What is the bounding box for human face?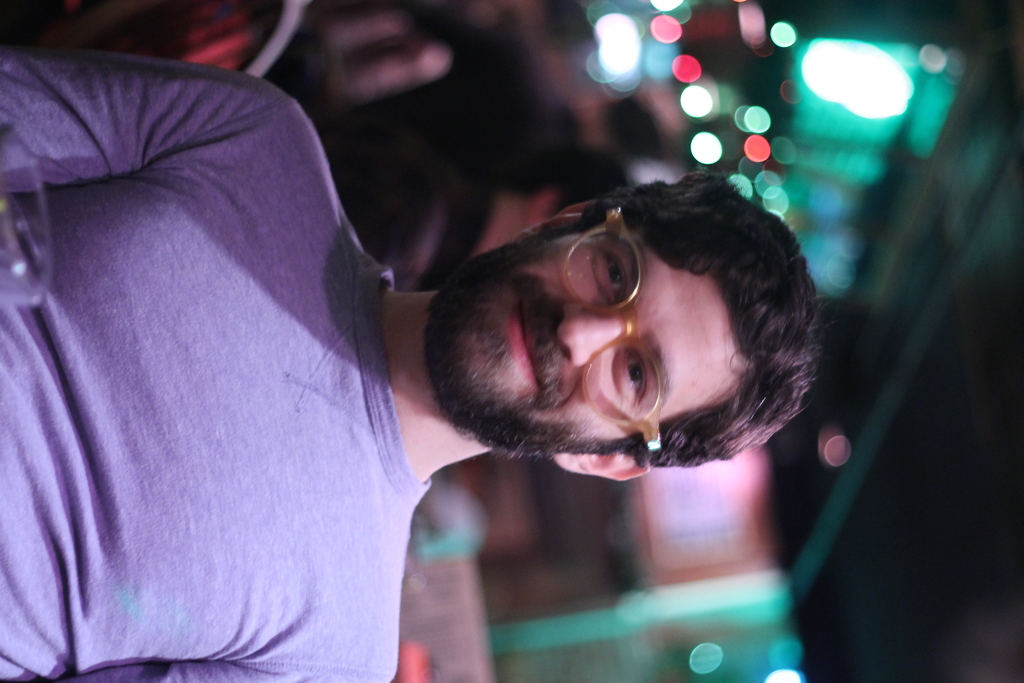
bbox=(465, 209, 749, 436).
